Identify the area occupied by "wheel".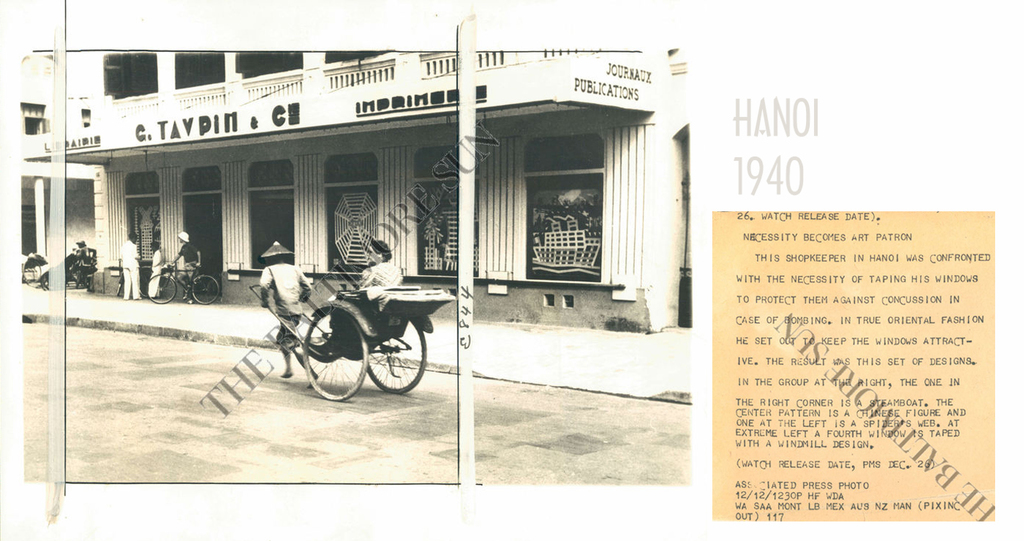
Area: [139,266,150,295].
